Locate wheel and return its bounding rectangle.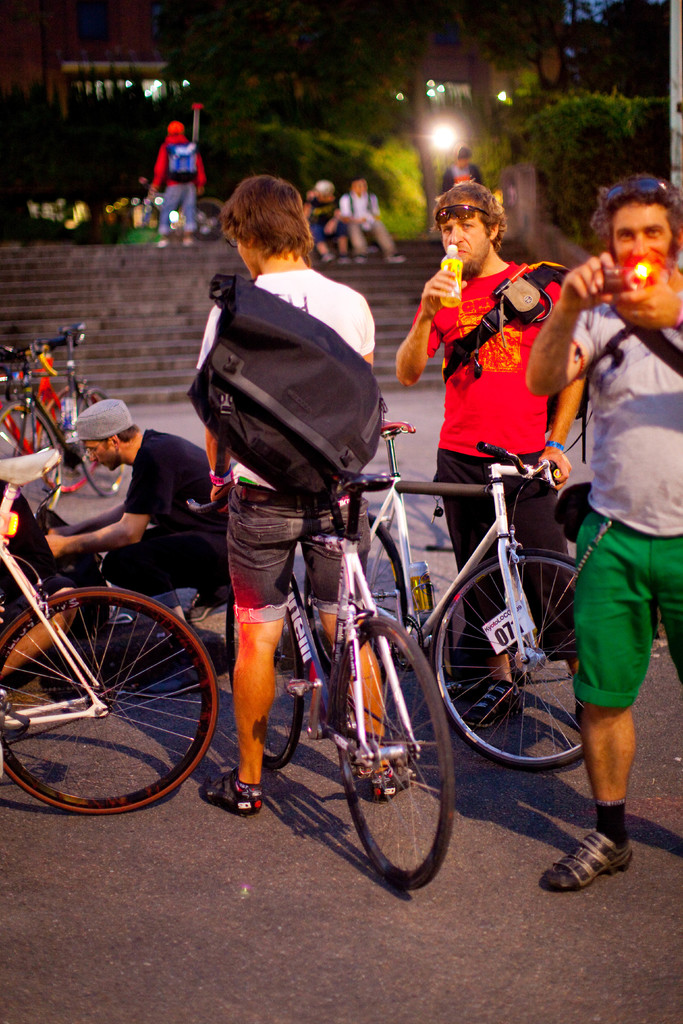
Rect(82, 390, 126, 495).
